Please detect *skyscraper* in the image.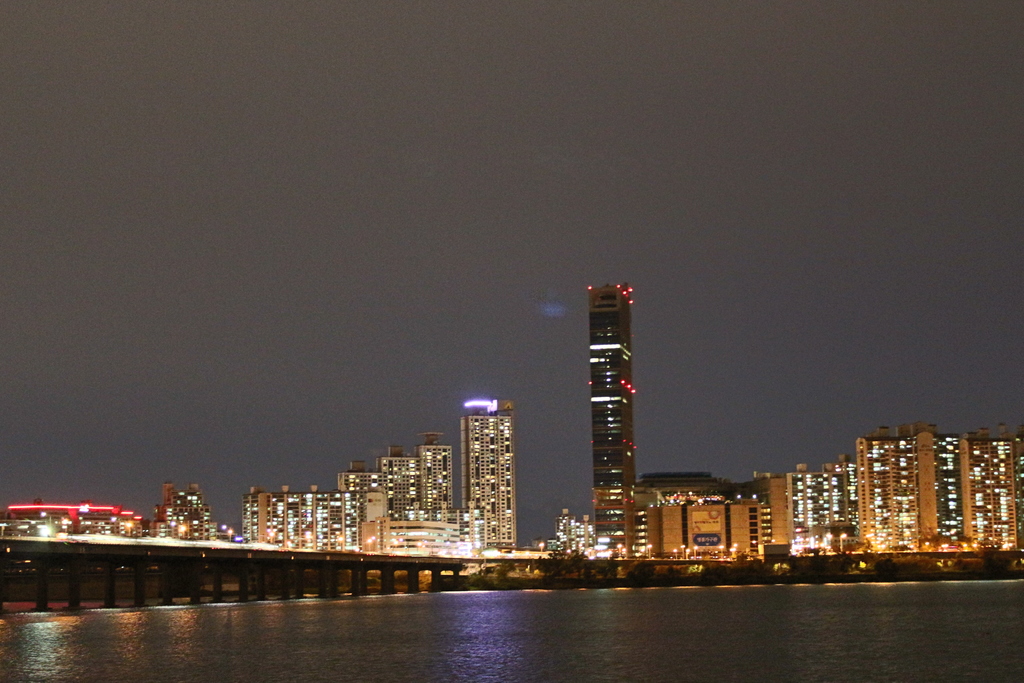
region(587, 274, 641, 561).
